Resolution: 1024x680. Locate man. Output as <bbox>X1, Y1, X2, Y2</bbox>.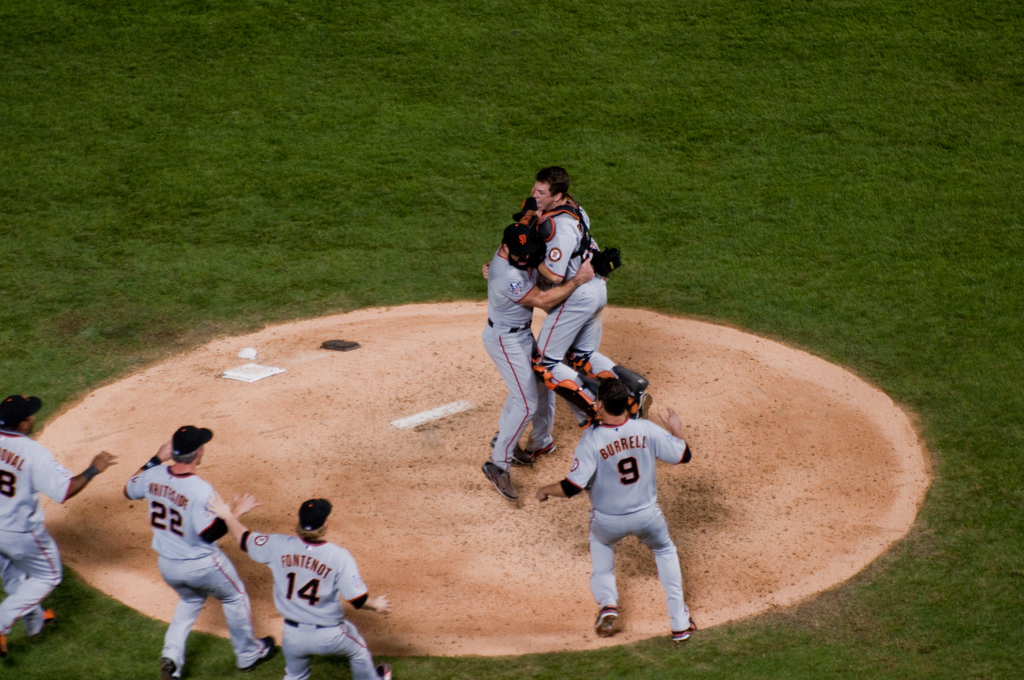
<bbox>481, 172, 655, 428</bbox>.
